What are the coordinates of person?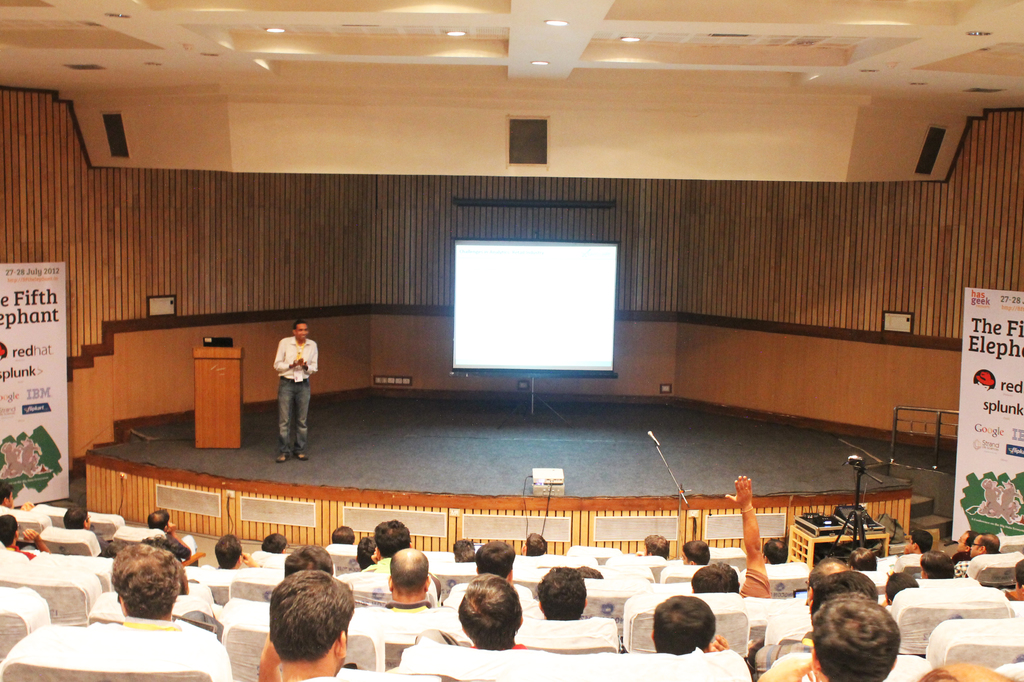
box(354, 524, 382, 569).
